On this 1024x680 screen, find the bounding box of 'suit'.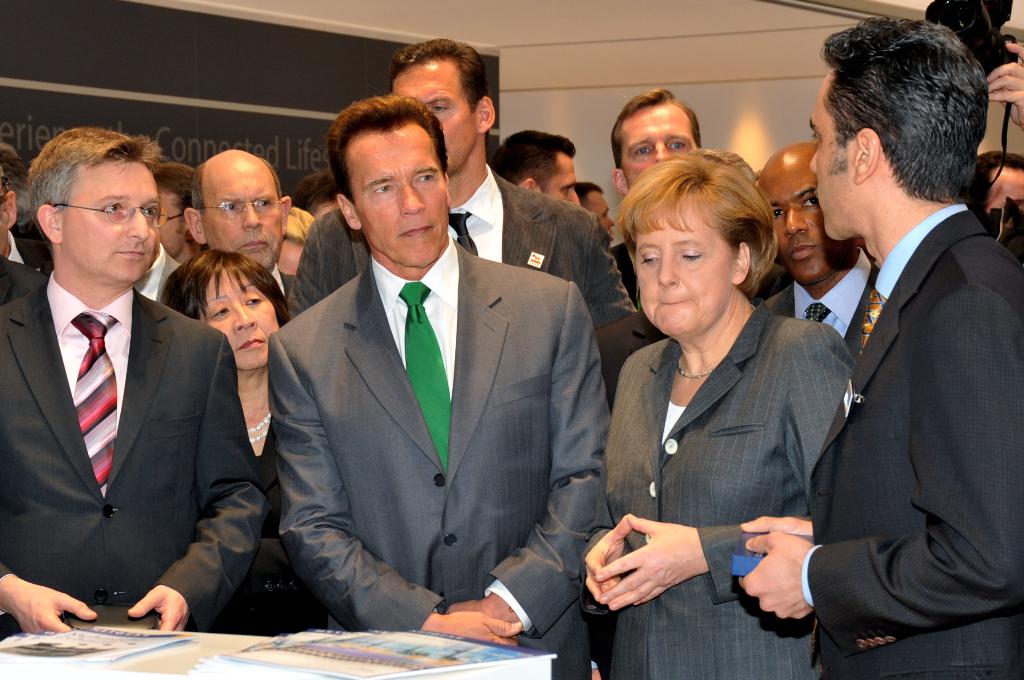
Bounding box: bbox(286, 165, 635, 324).
